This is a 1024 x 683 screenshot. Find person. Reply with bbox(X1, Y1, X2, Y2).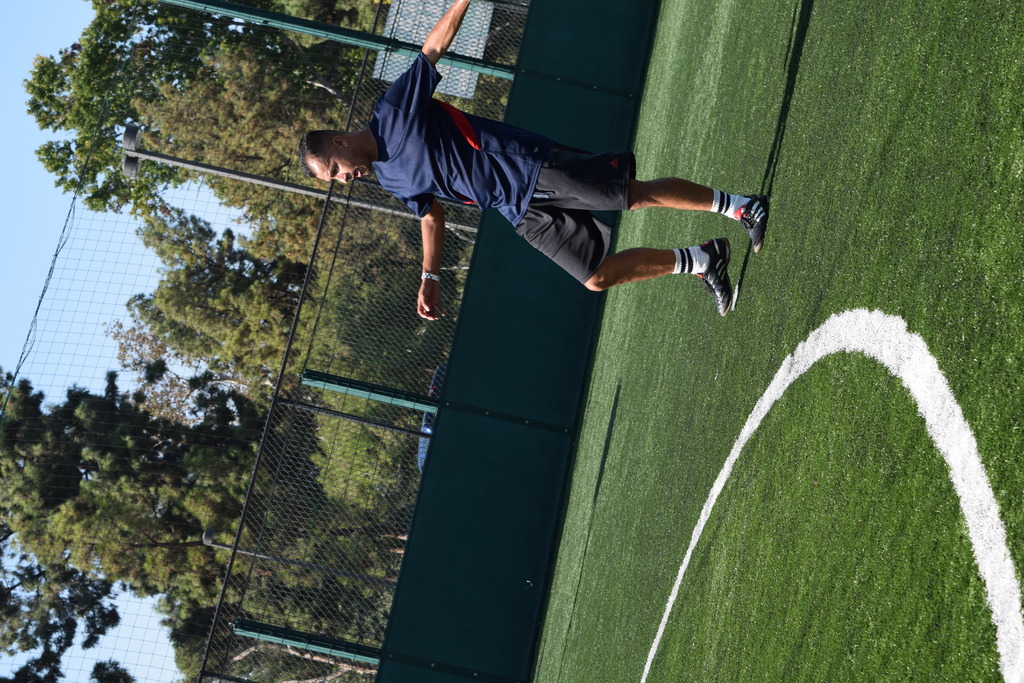
bbox(297, 0, 772, 317).
